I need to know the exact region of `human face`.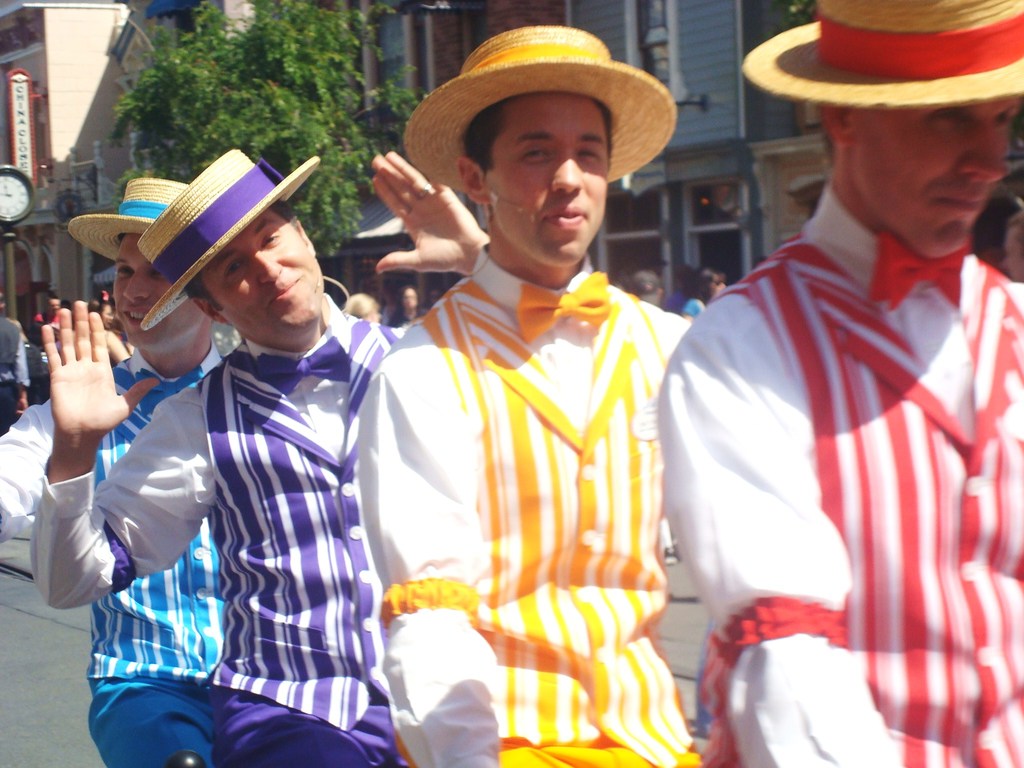
Region: rect(109, 232, 200, 349).
